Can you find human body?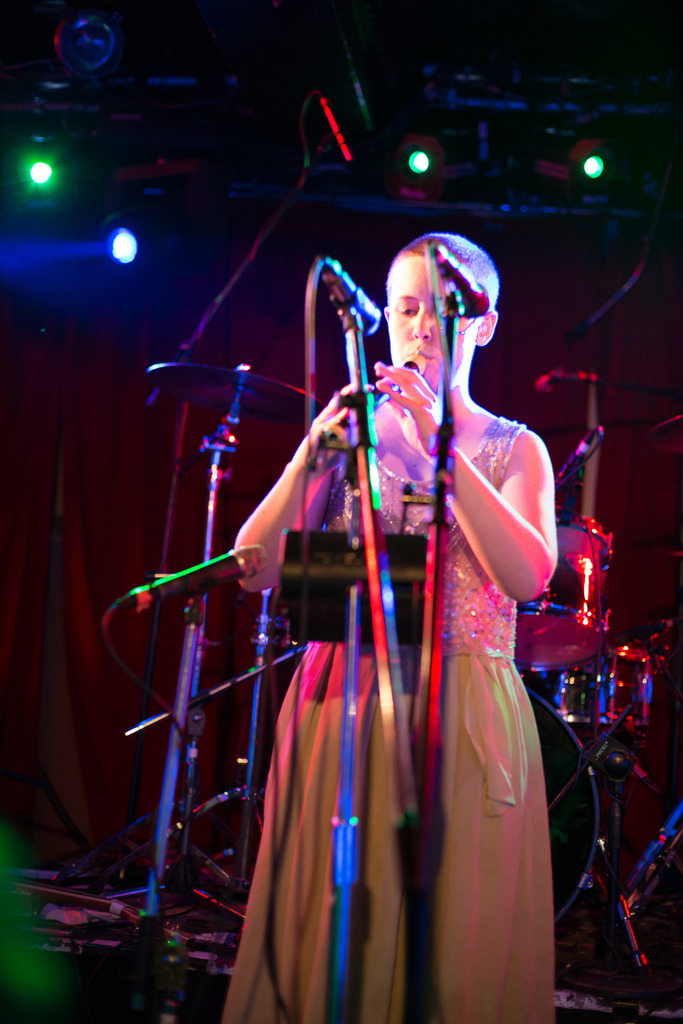
Yes, bounding box: 211:150:557:1023.
